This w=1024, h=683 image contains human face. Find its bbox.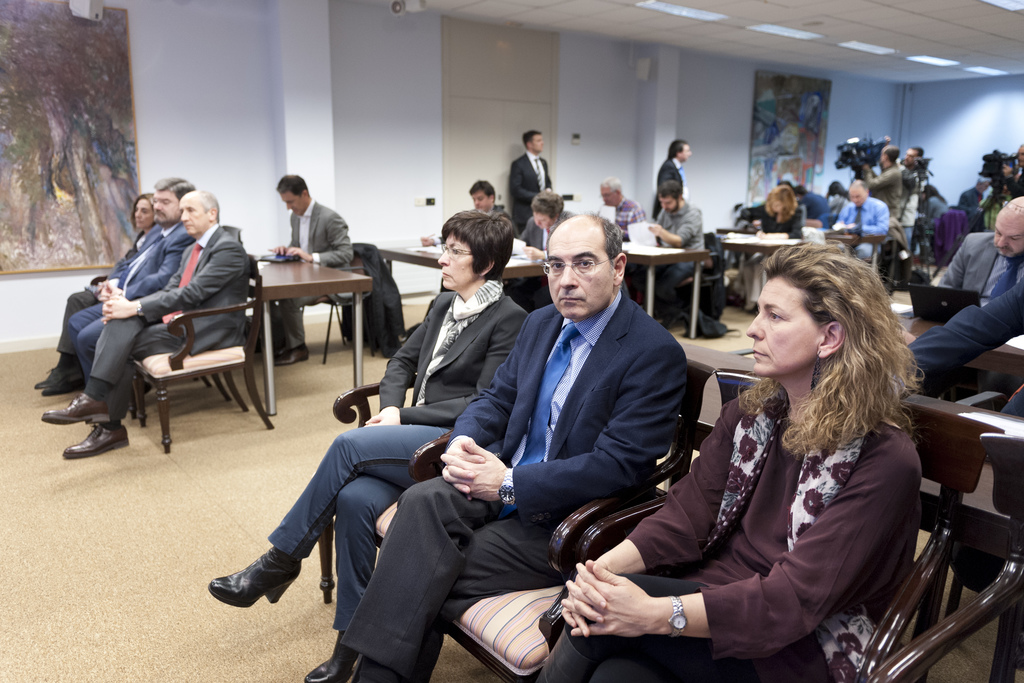
(875,147,890,162).
